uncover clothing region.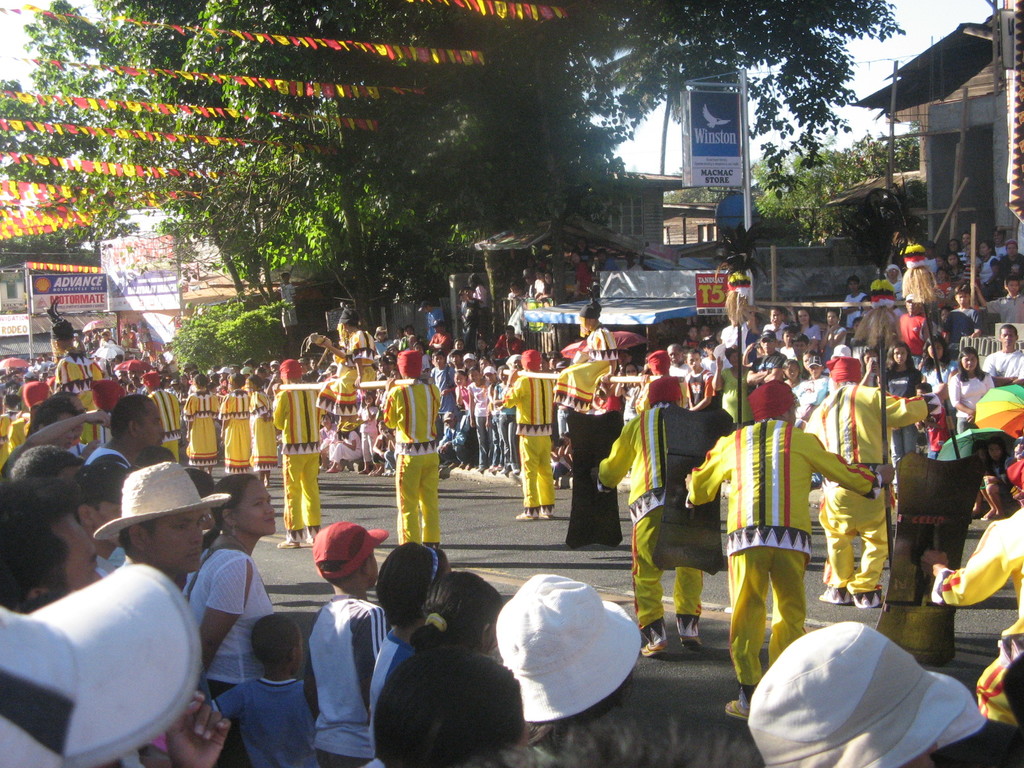
Uncovered: (951,376,986,428).
